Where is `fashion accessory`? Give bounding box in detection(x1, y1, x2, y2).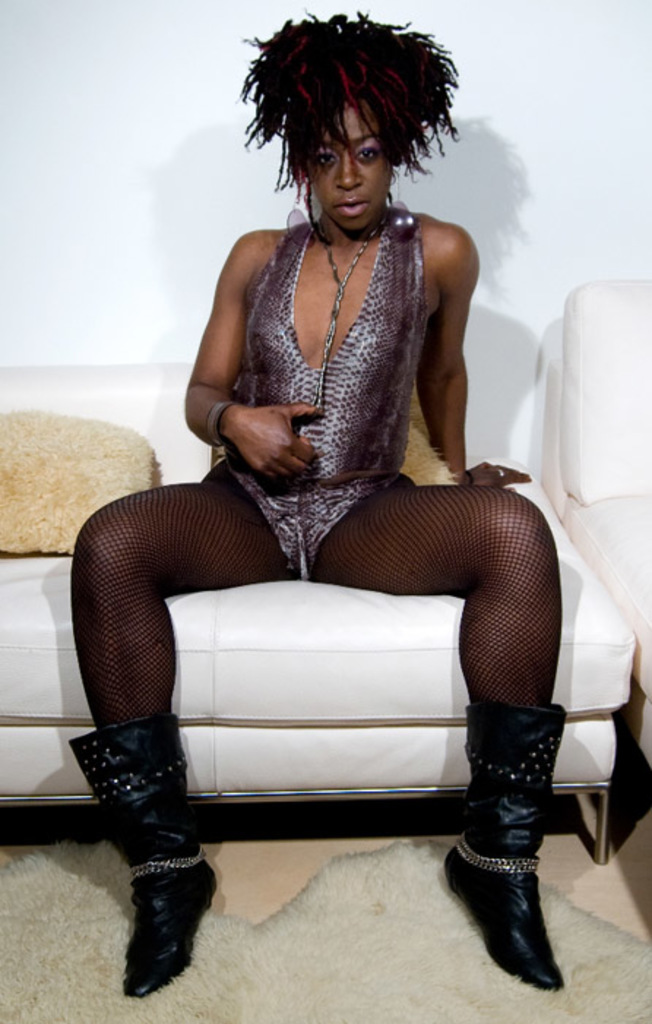
detection(56, 714, 224, 998).
